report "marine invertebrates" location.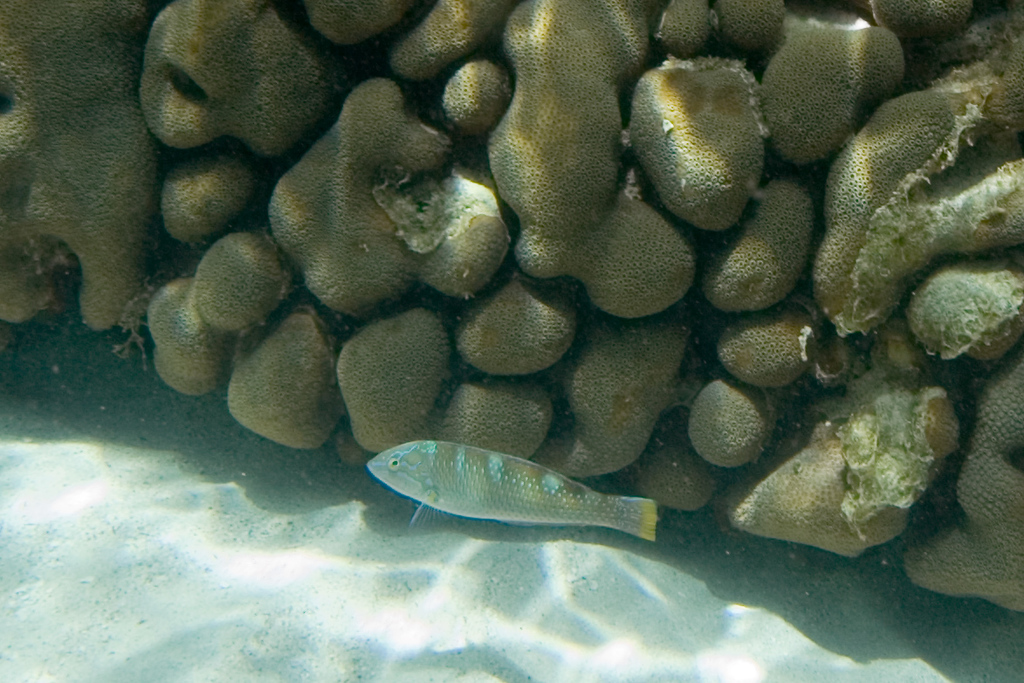
Report: 427:45:525:132.
